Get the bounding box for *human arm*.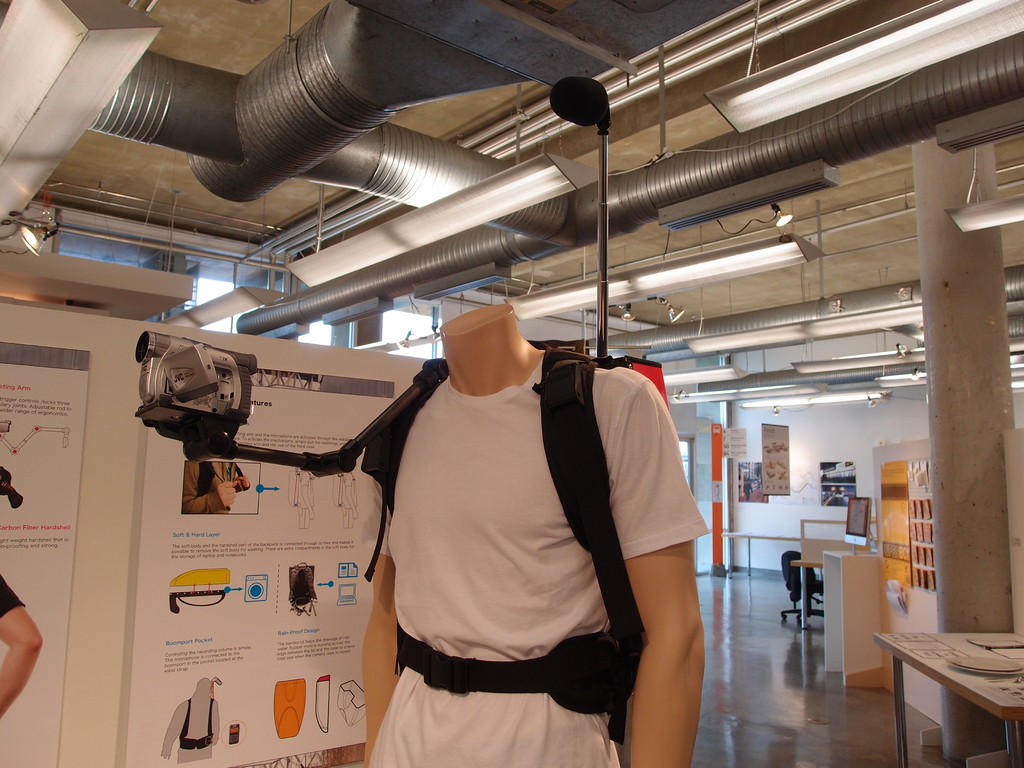
184/471/217/532.
